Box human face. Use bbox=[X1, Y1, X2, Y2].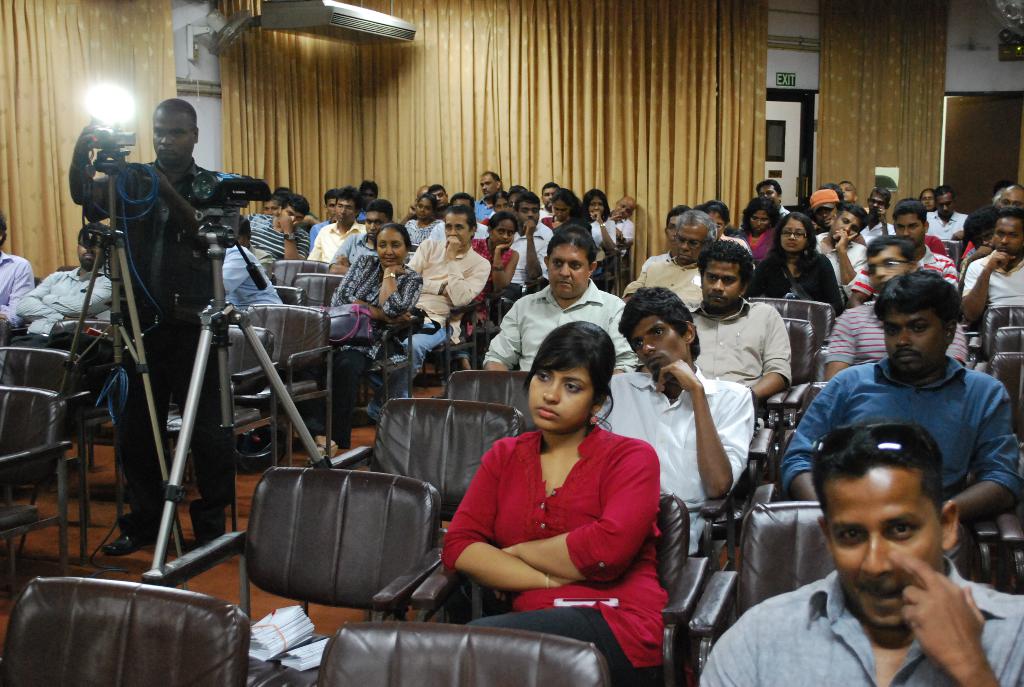
bbox=[749, 211, 768, 235].
